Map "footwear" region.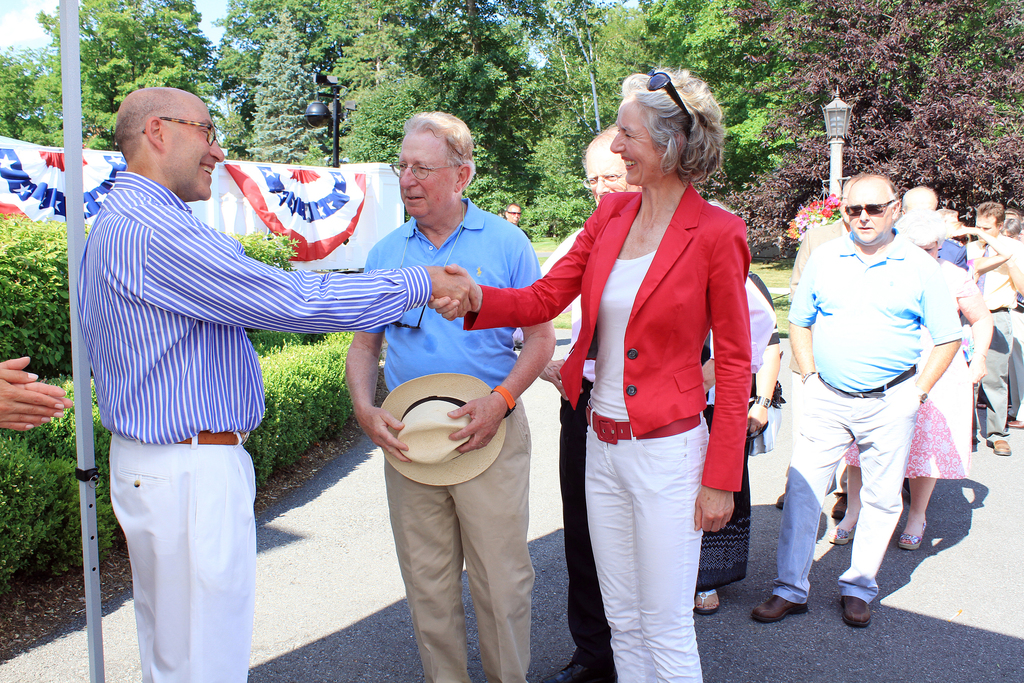
Mapped to x1=829 y1=495 x2=850 y2=520.
